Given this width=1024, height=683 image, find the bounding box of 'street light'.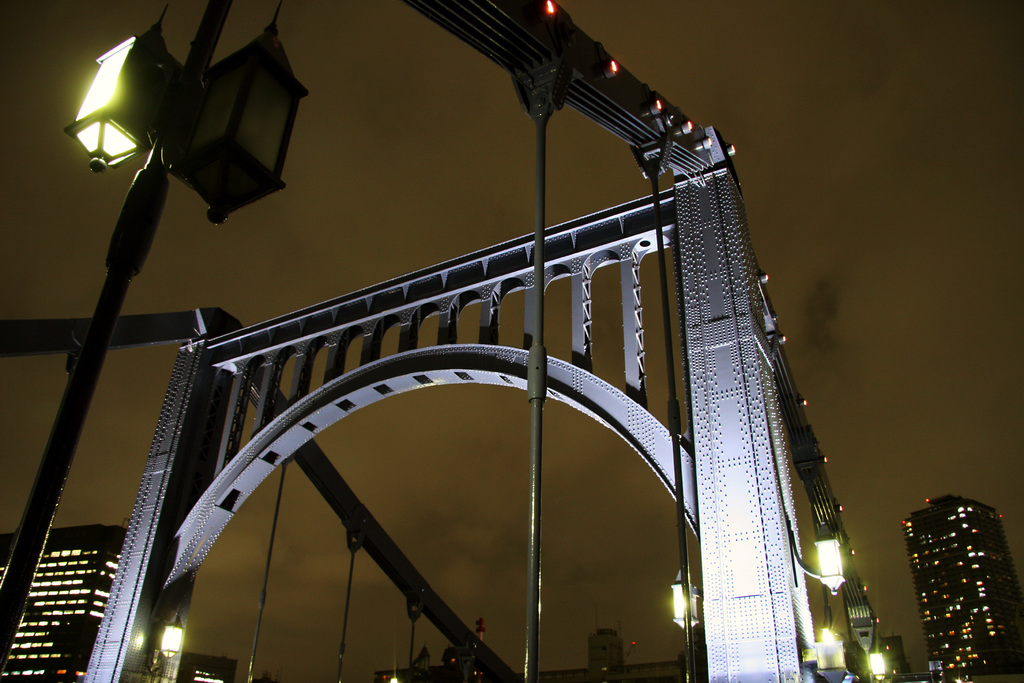
(159,608,188,667).
